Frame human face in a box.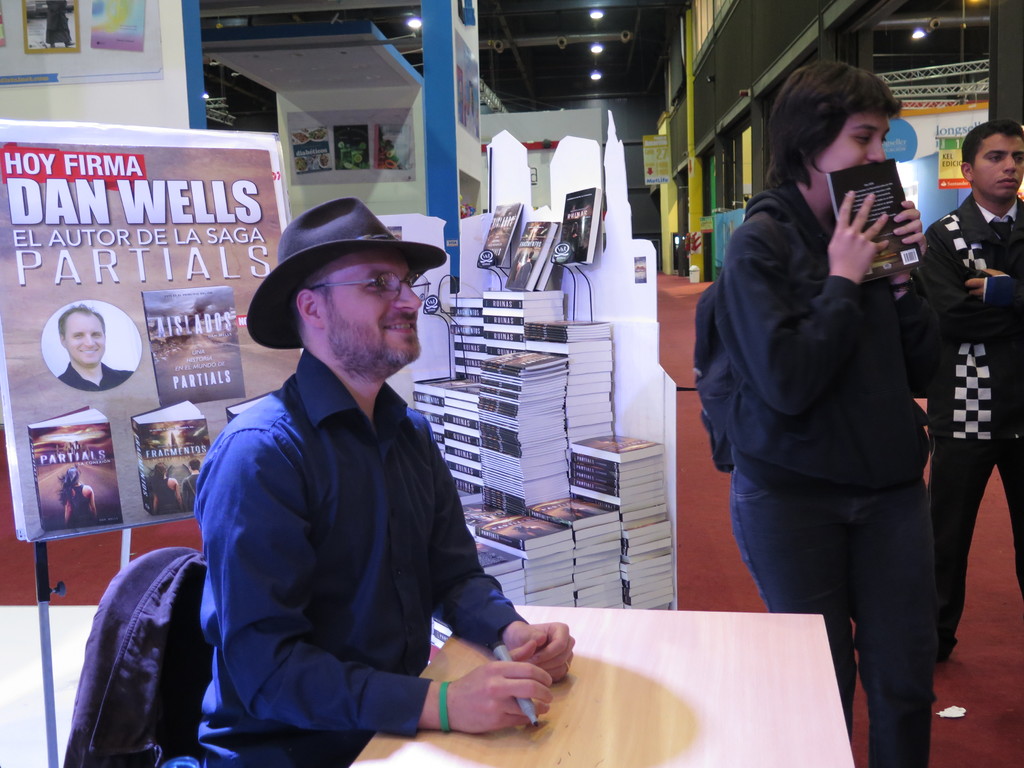
bbox=[813, 110, 891, 179].
